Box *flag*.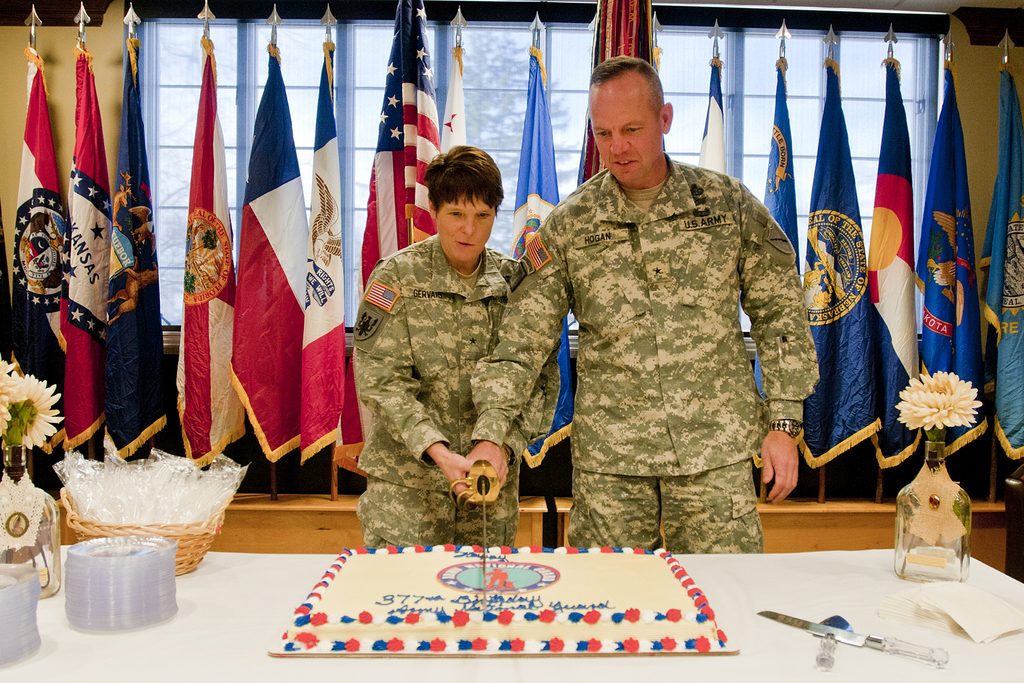
{"left": 703, "top": 49, "right": 724, "bottom": 172}.
